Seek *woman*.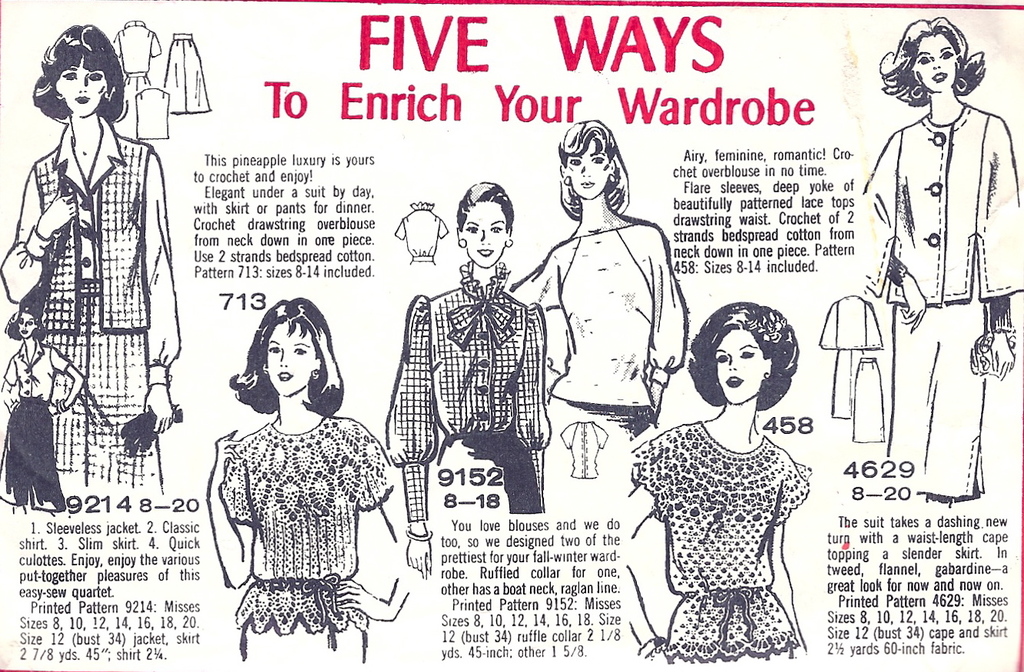
(left=849, top=14, right=1023, bottom=509).
